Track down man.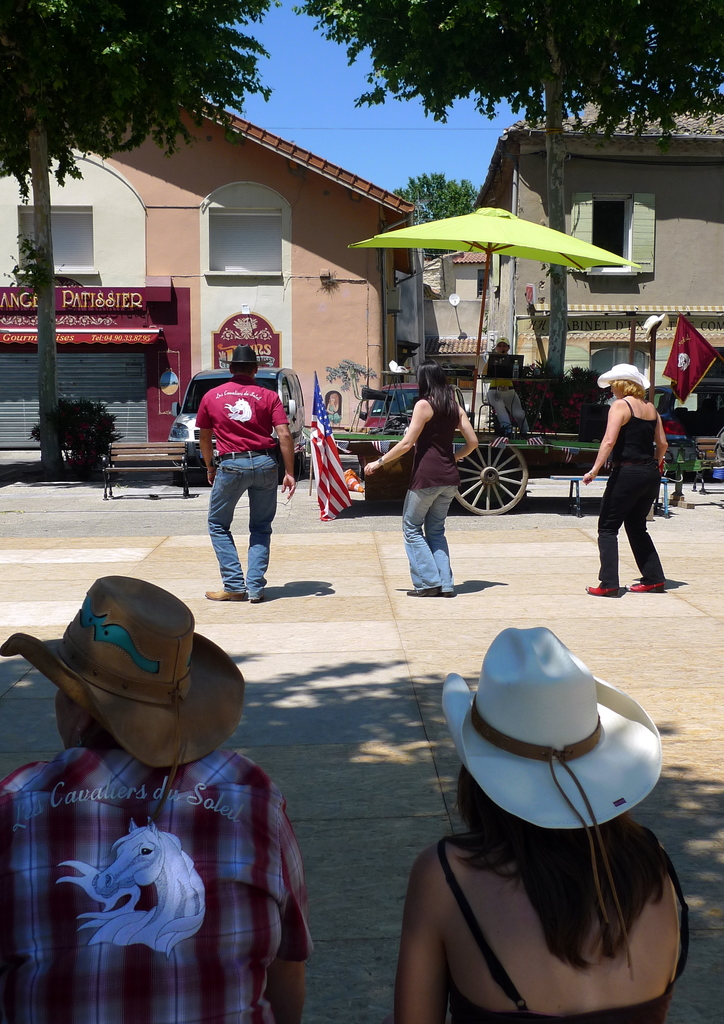
Tracked to {"x1": 0, "y1": 580, "x2": 321, "y2": 1023}.
